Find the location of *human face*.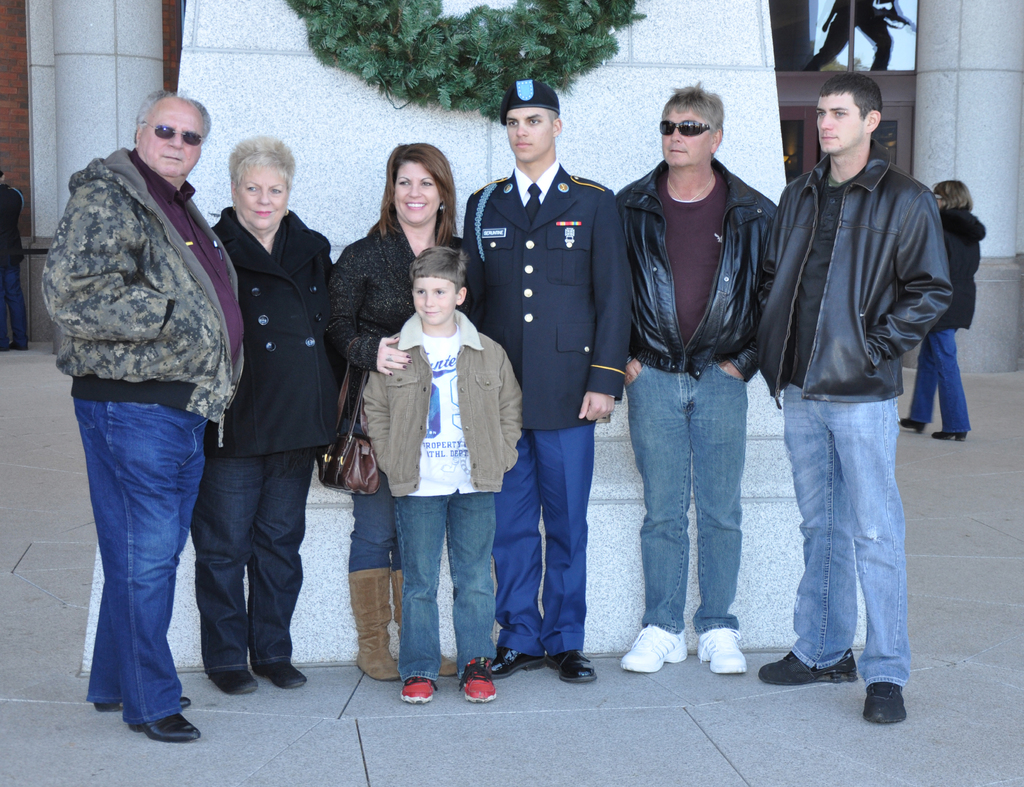
Location: {"left": 499, "top": 108, "right": 554, "bottom": 165}.
